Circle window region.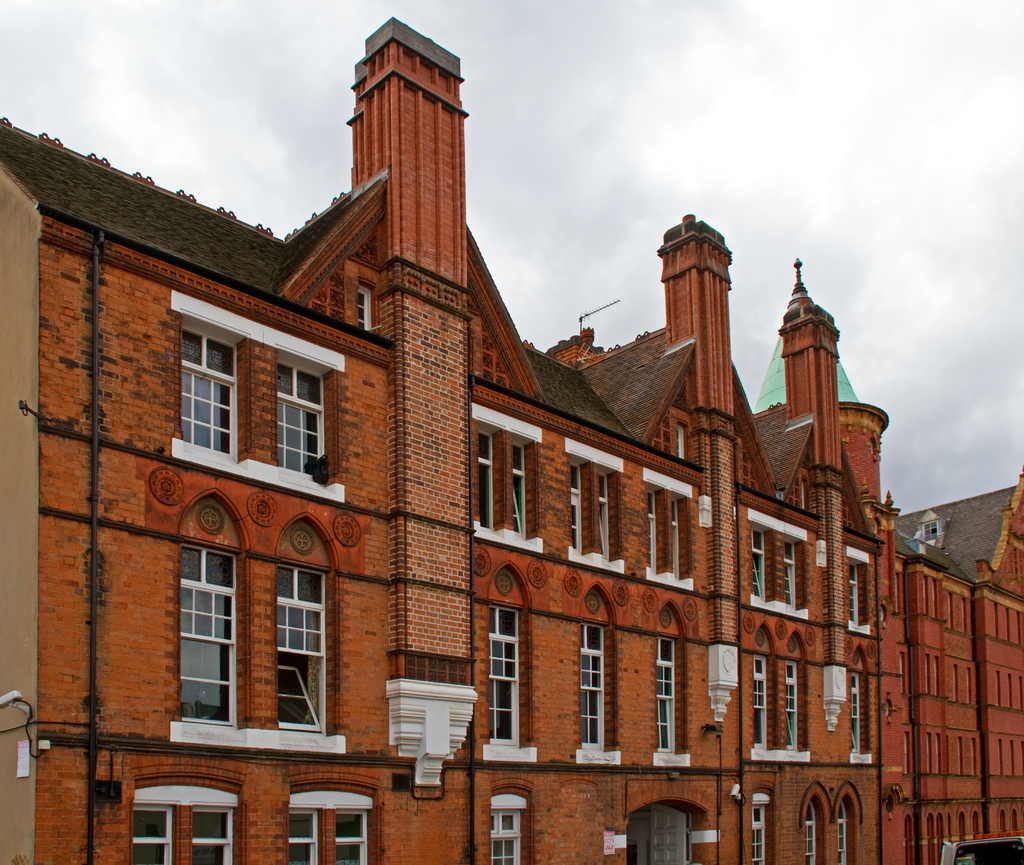
Region: rect(784, 529, 802, 613).
